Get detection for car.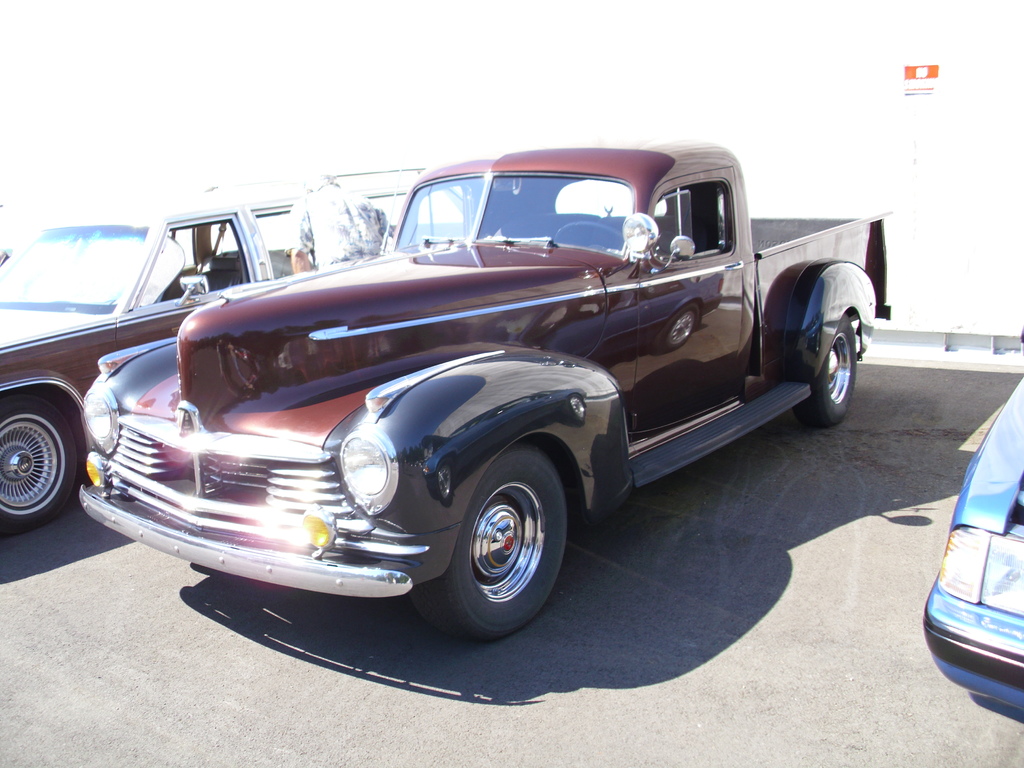
Detection: Rect(0, 168, 425, 534).
